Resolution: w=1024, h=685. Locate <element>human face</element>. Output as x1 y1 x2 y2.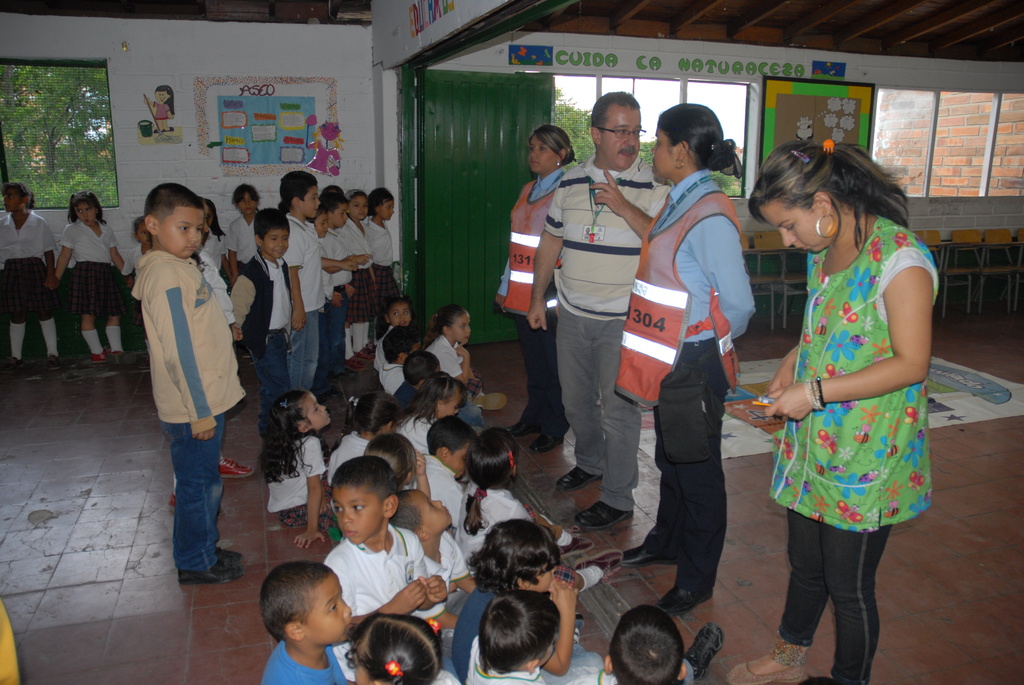
444 440 473 480.
